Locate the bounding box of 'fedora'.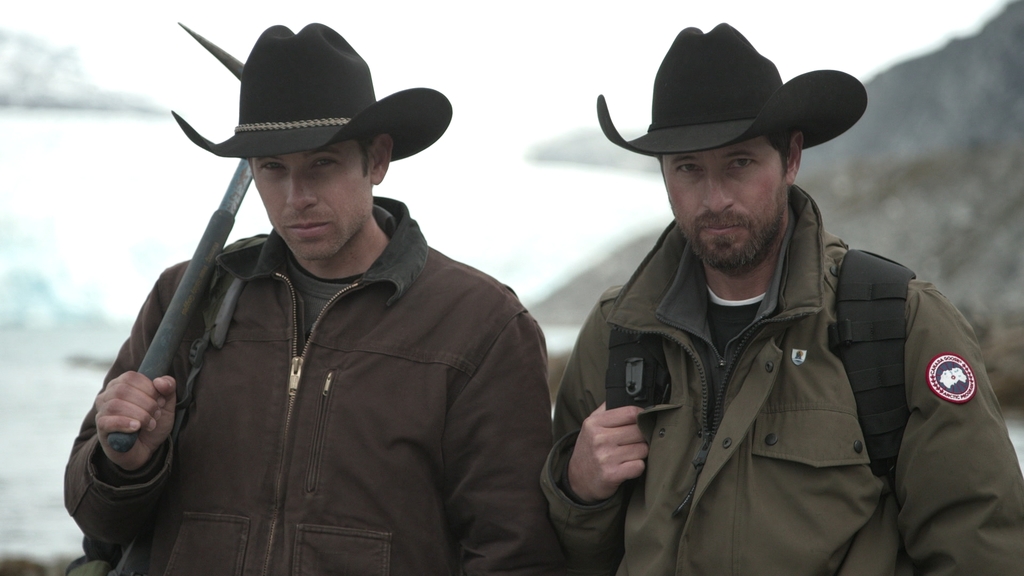
Bounding box: (left=592, top=26, right=869, bottom=157).
